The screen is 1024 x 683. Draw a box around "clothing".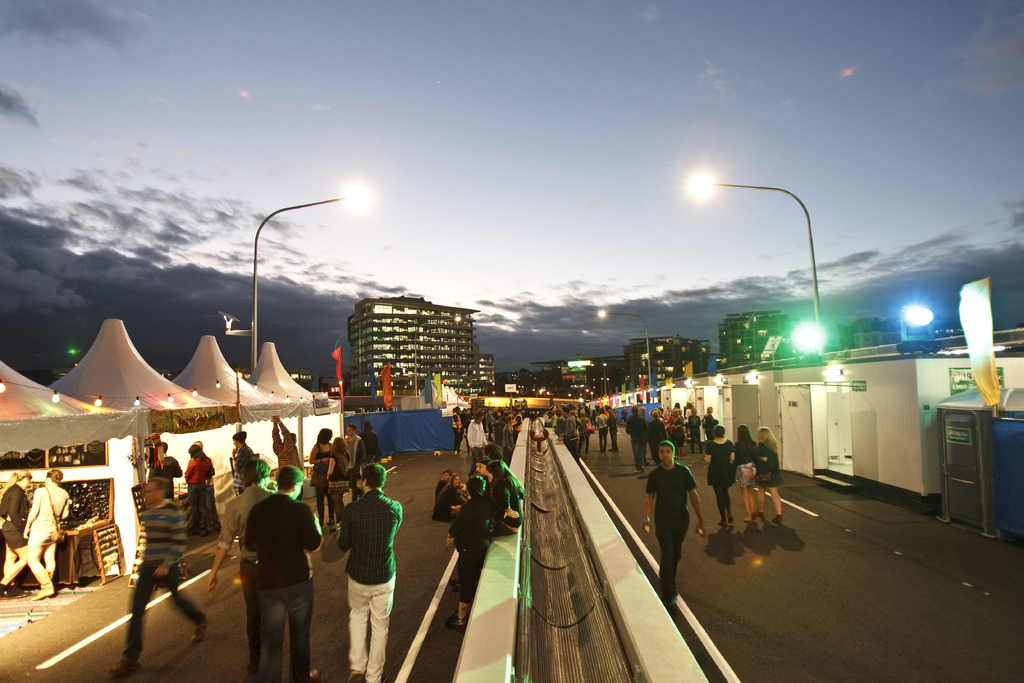
(left=627, top=411, right=650, bottom=472).
